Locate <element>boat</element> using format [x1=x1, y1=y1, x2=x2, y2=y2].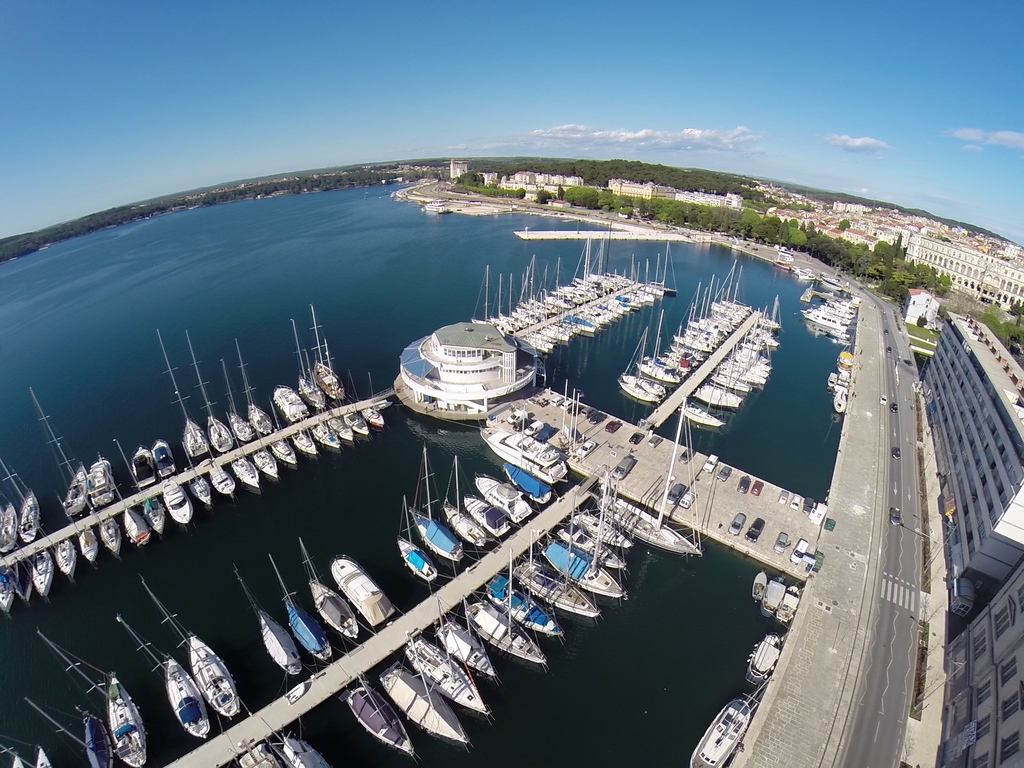
[x1=520, y1=243, x2=675, y2=354].
